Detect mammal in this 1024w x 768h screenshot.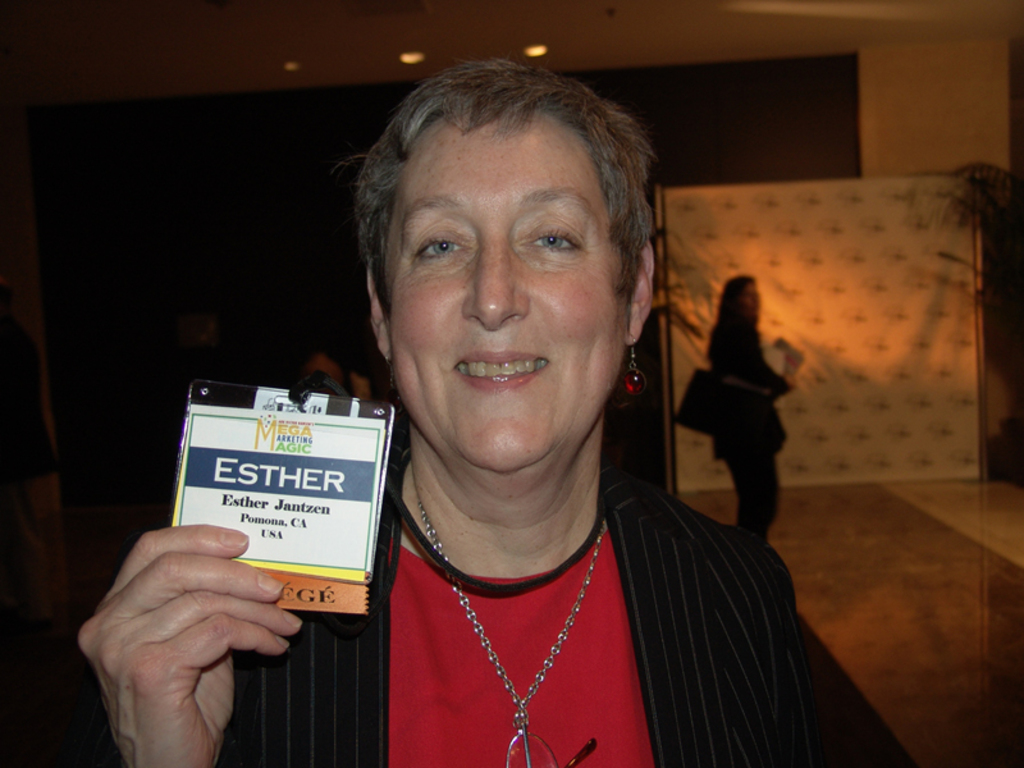
Detection: 684/243/805/532.
